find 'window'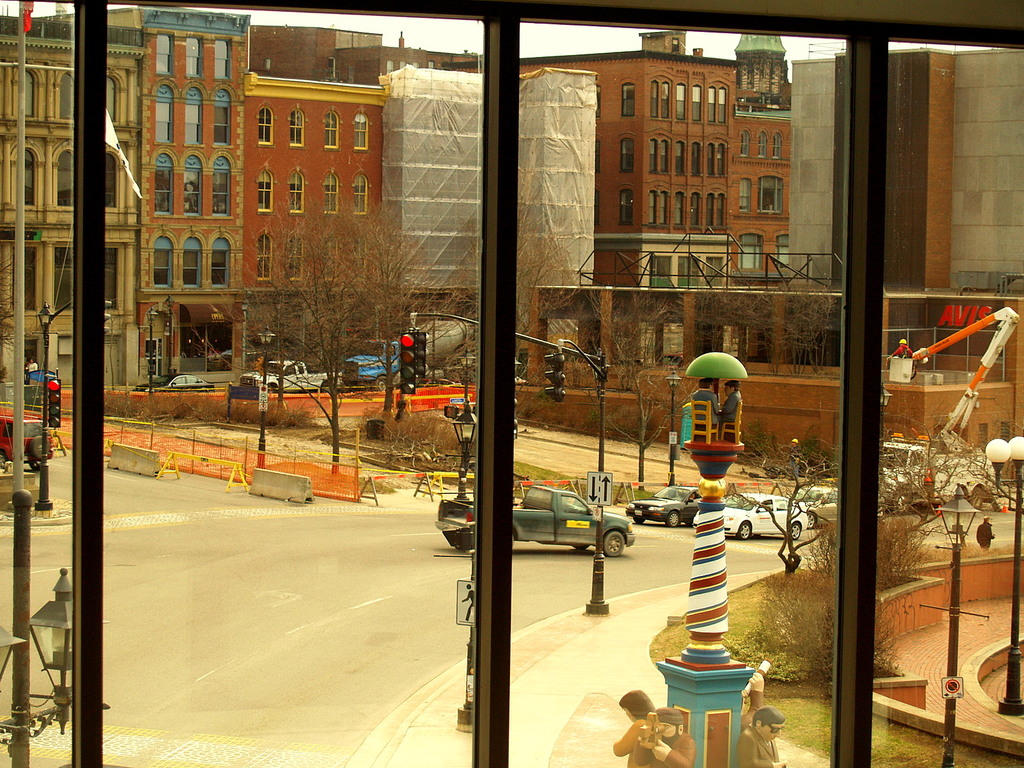
[x1=25, y1=67, x2=37, y2=118]
